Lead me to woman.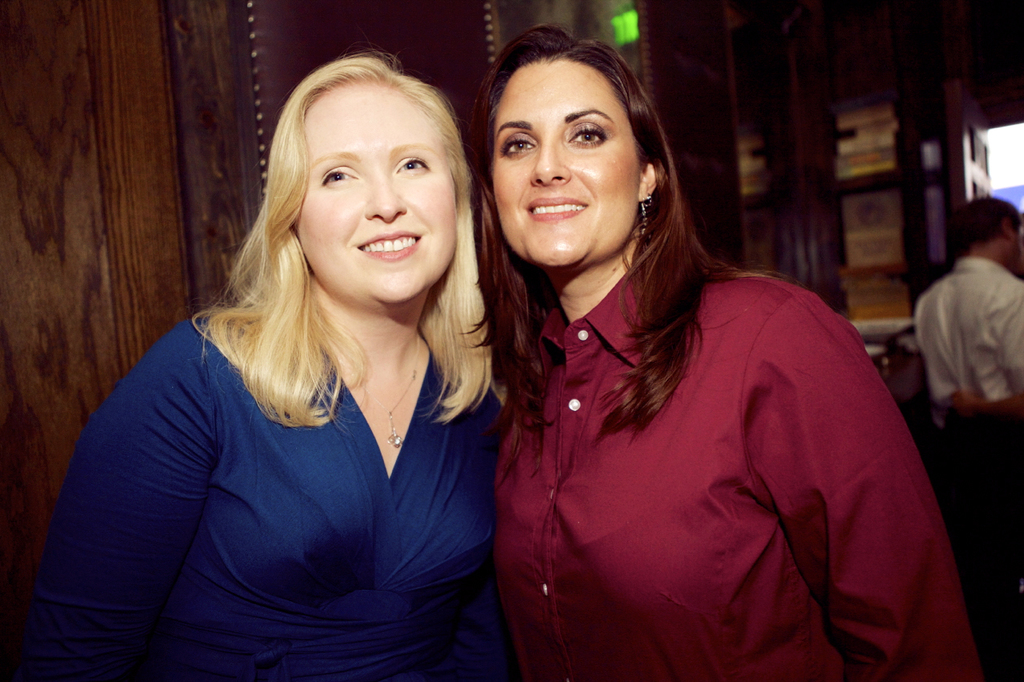
Lead to box=[458, 24, 986, 681].
